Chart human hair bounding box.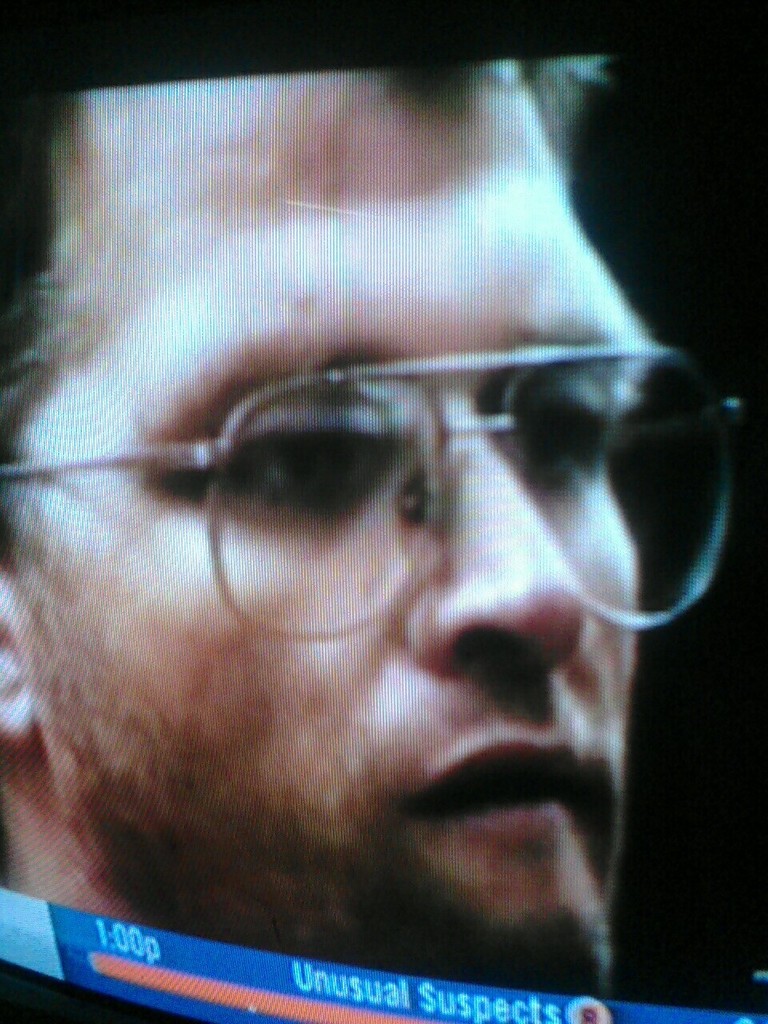
Charted: region(0, 50, 611, 498).
